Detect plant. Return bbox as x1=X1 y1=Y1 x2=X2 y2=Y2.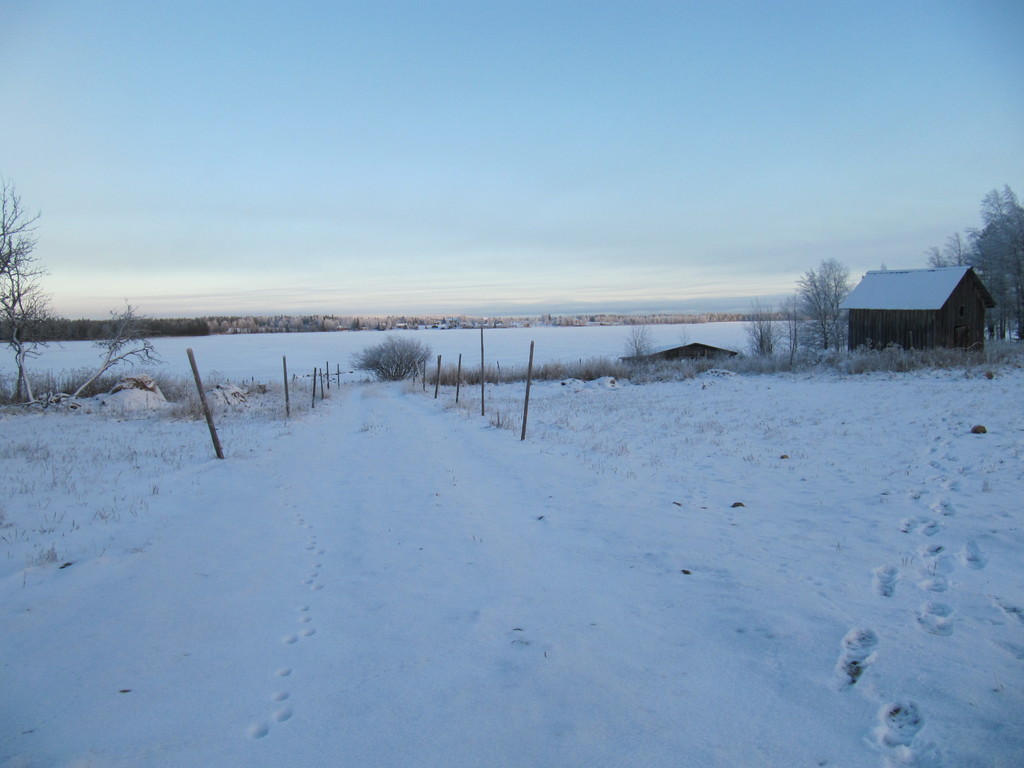
x1=345 y1=332 x2=436 y2=399.
